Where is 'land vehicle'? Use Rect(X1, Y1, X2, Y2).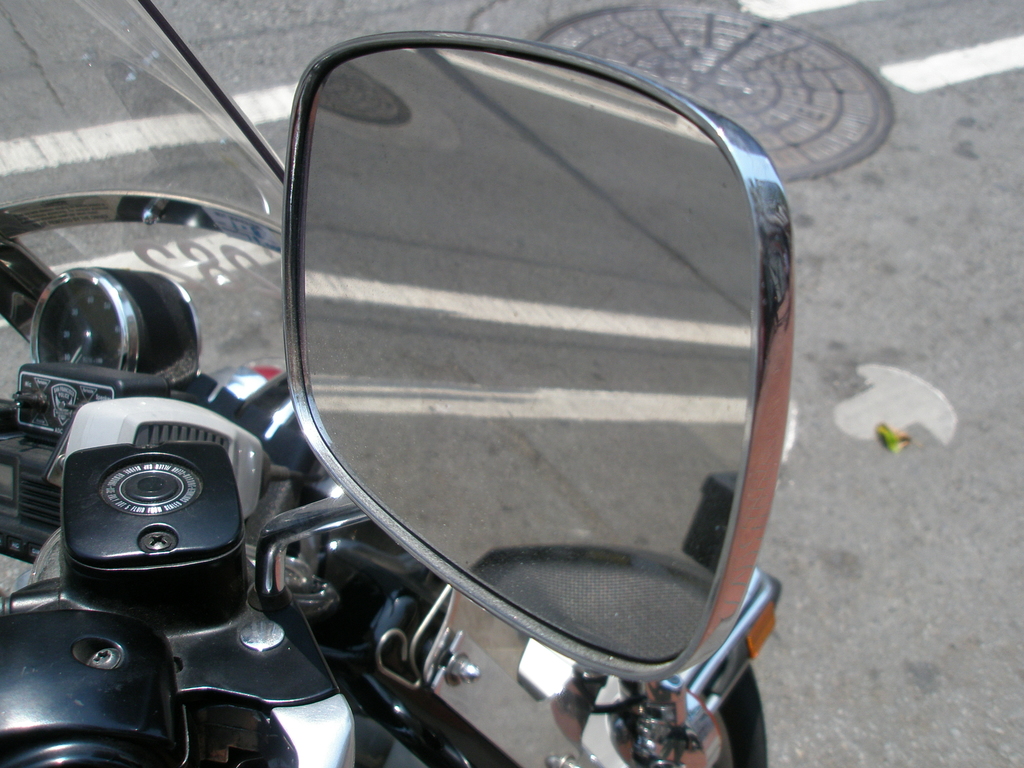
Rect(0, 0, 791, 767).
